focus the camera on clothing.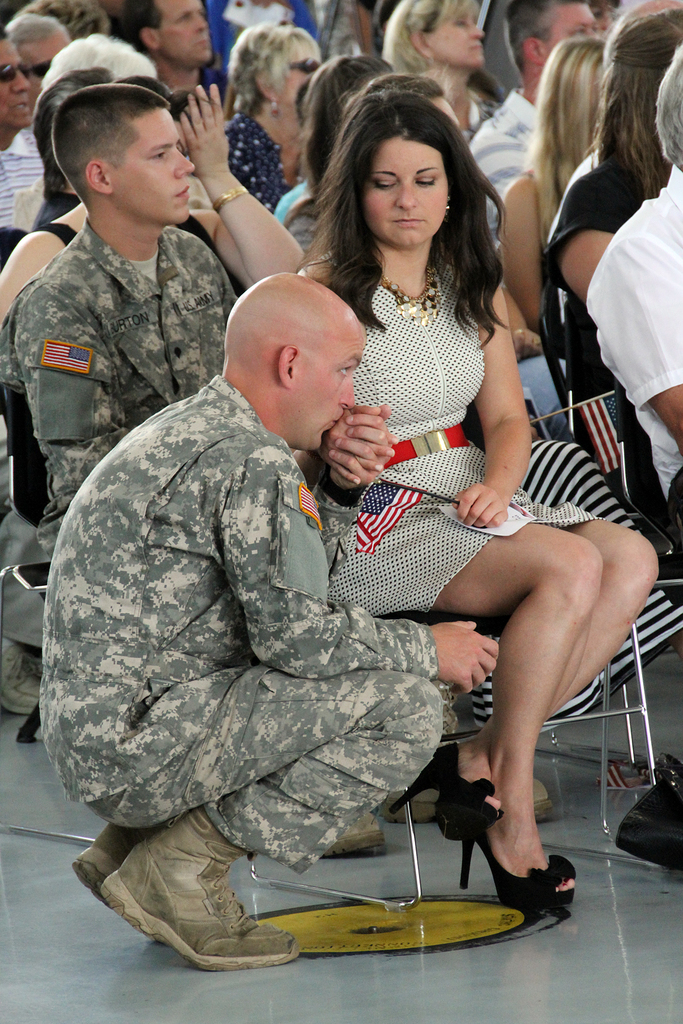
Focus region: 0, 125, 54, 235.
